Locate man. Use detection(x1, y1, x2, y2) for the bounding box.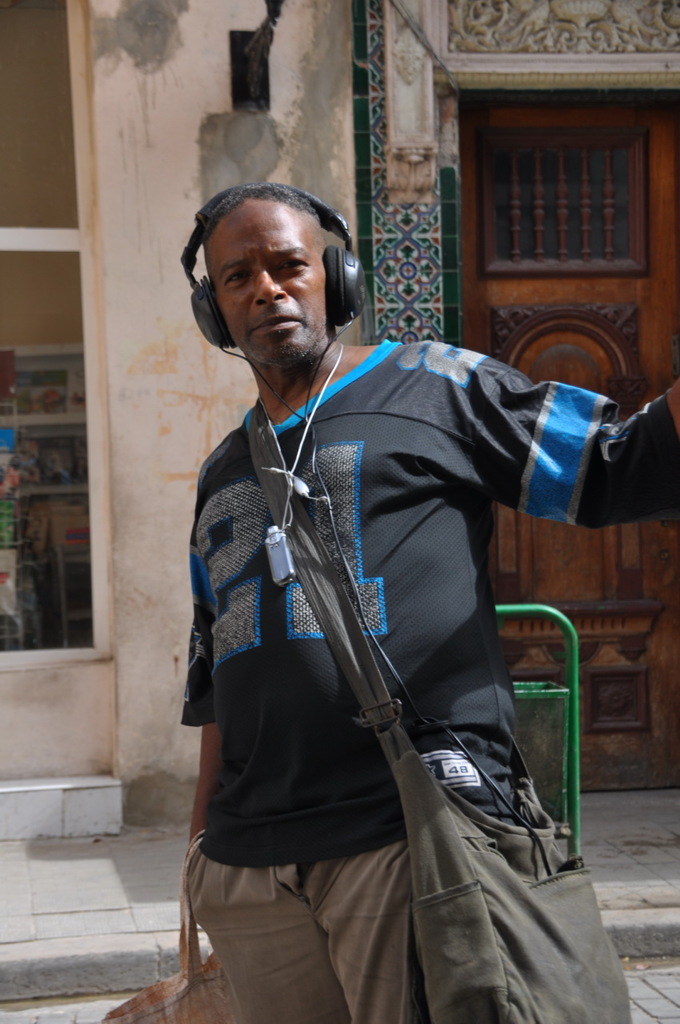
detection(185, 181, 679, 1023).
